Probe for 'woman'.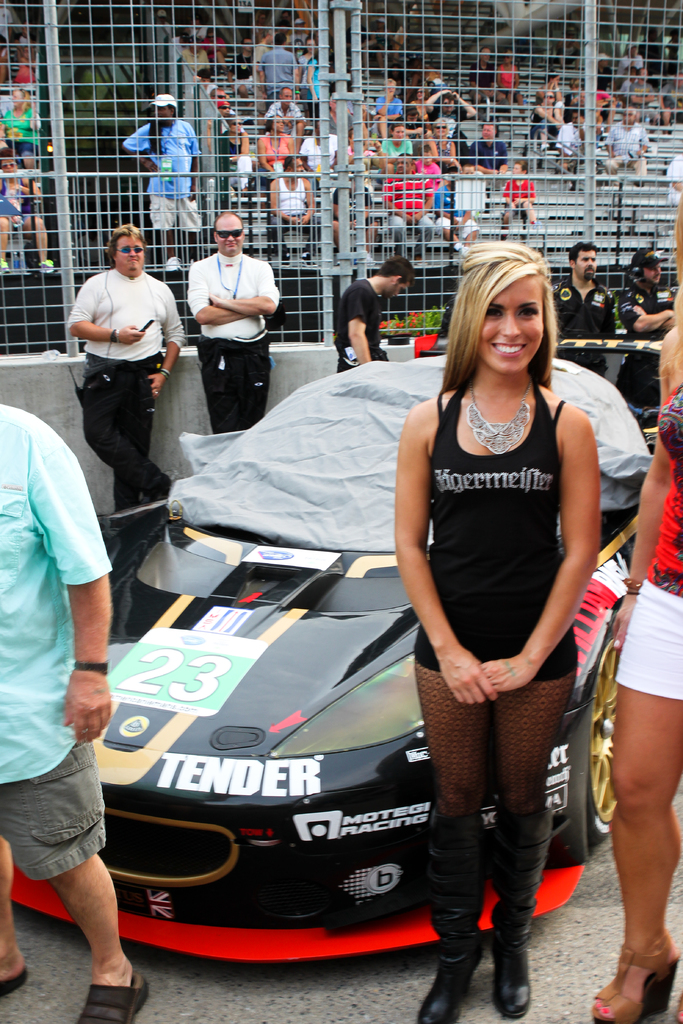
Probe result: <box>499,55,525,115</box>.
